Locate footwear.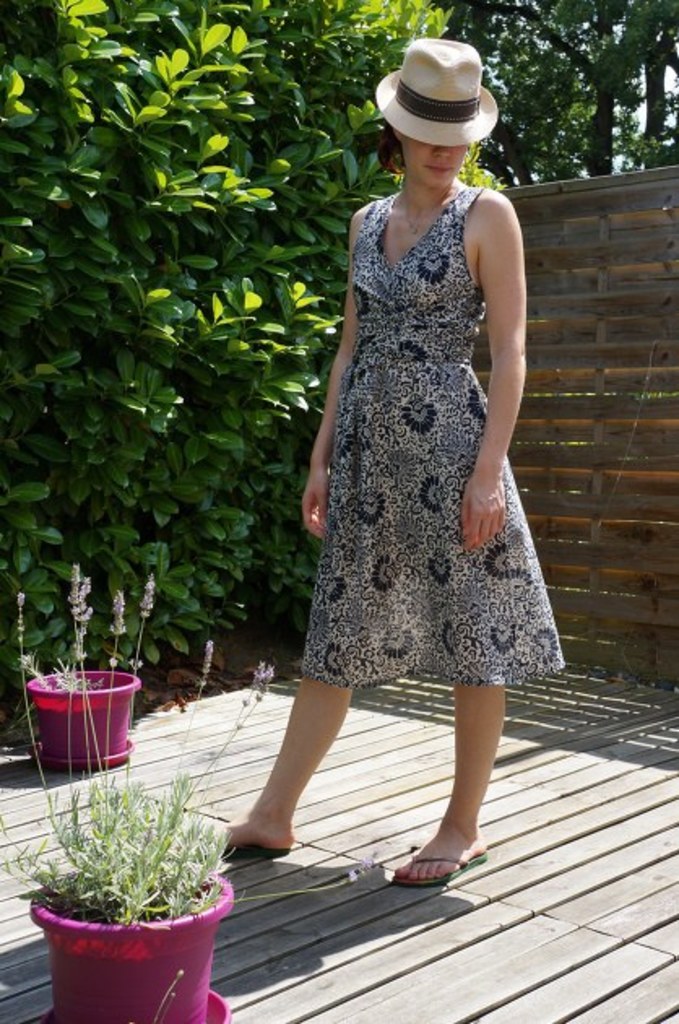
Bounding box: [403,824,479,904].
